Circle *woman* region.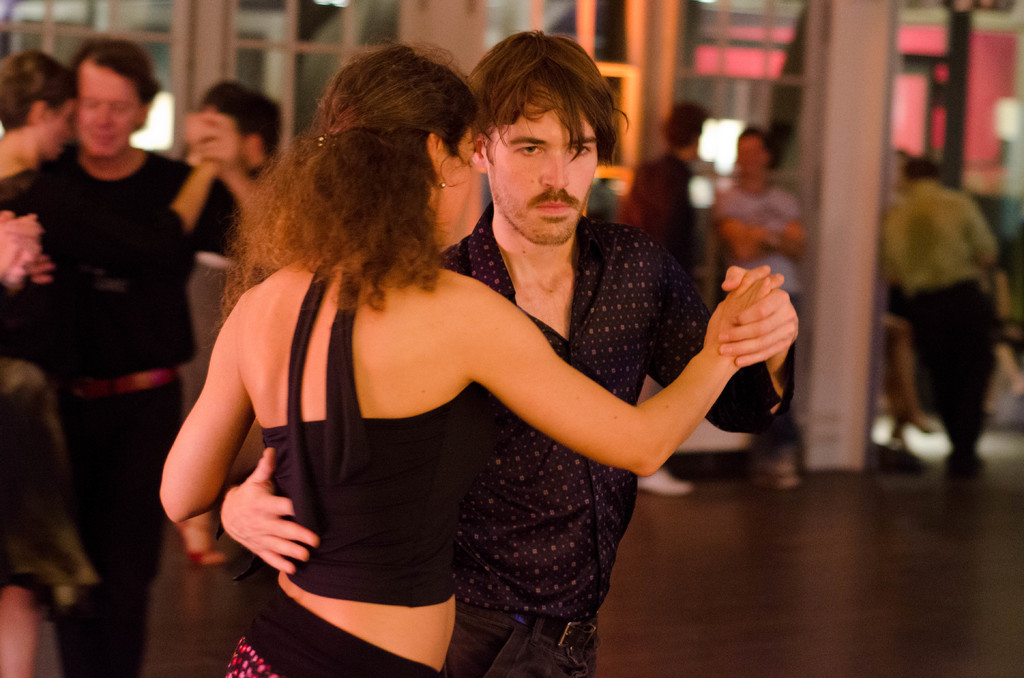
Region: bbox(161, 43, 806, 677).
